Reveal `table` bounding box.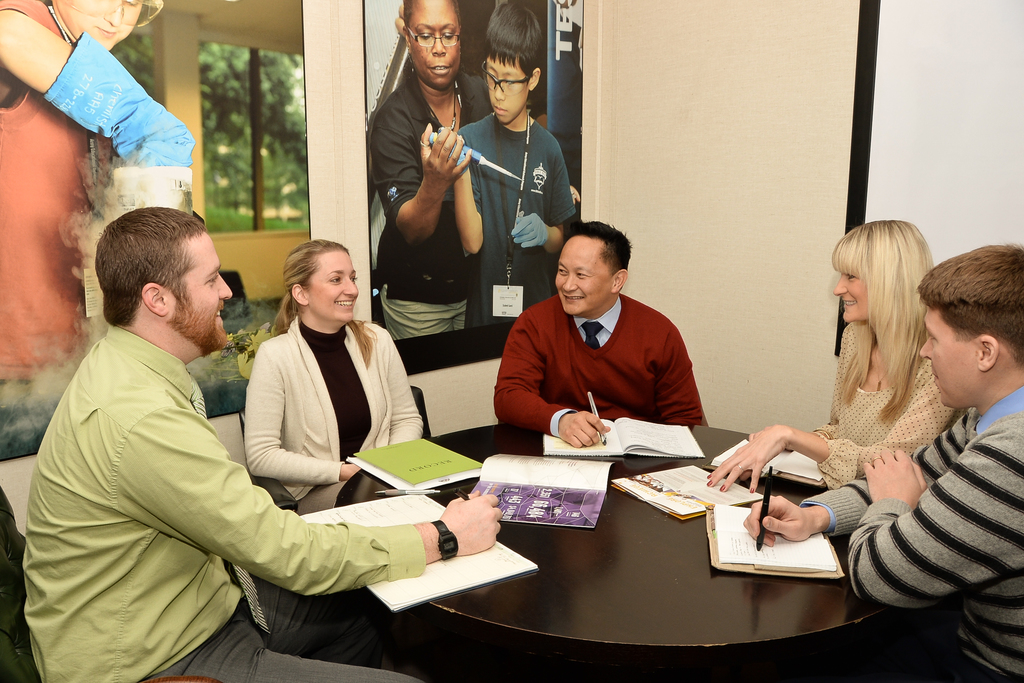
Revealed: 337:422:888:669.
